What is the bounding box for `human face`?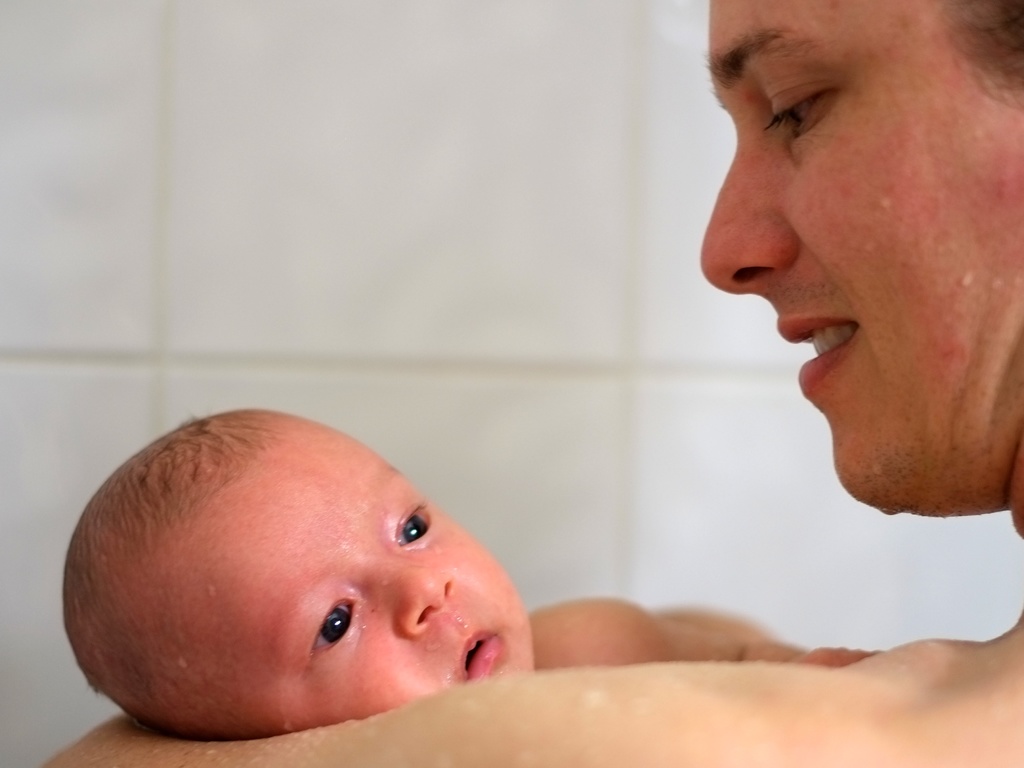
[158, 421, 538, 728].
